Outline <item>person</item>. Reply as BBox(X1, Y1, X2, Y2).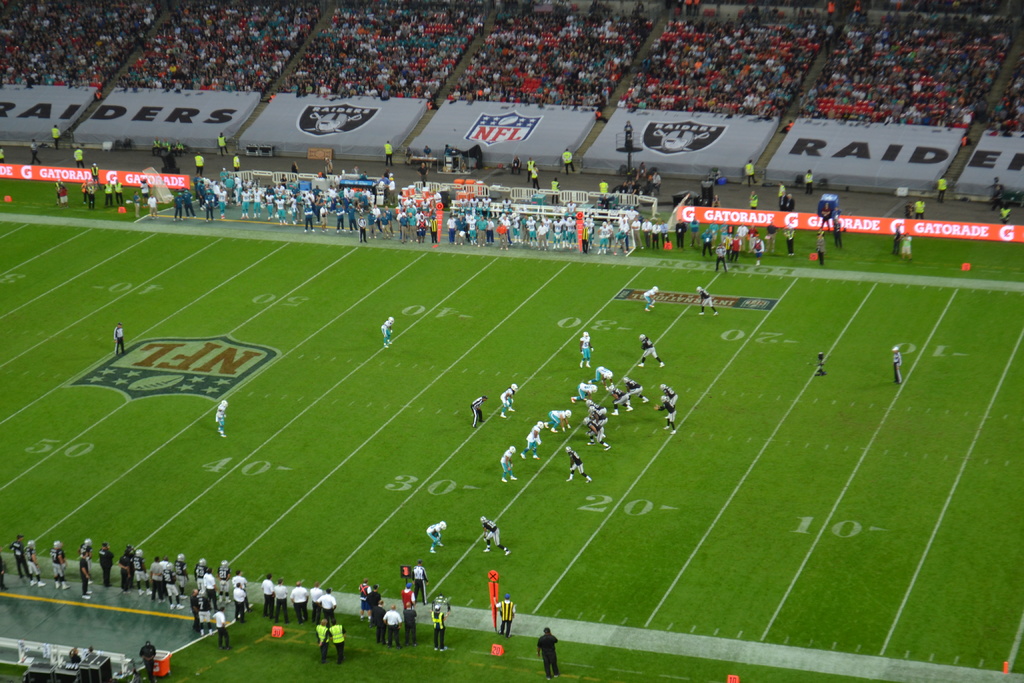
BBox(545, 411, 570, 432).
